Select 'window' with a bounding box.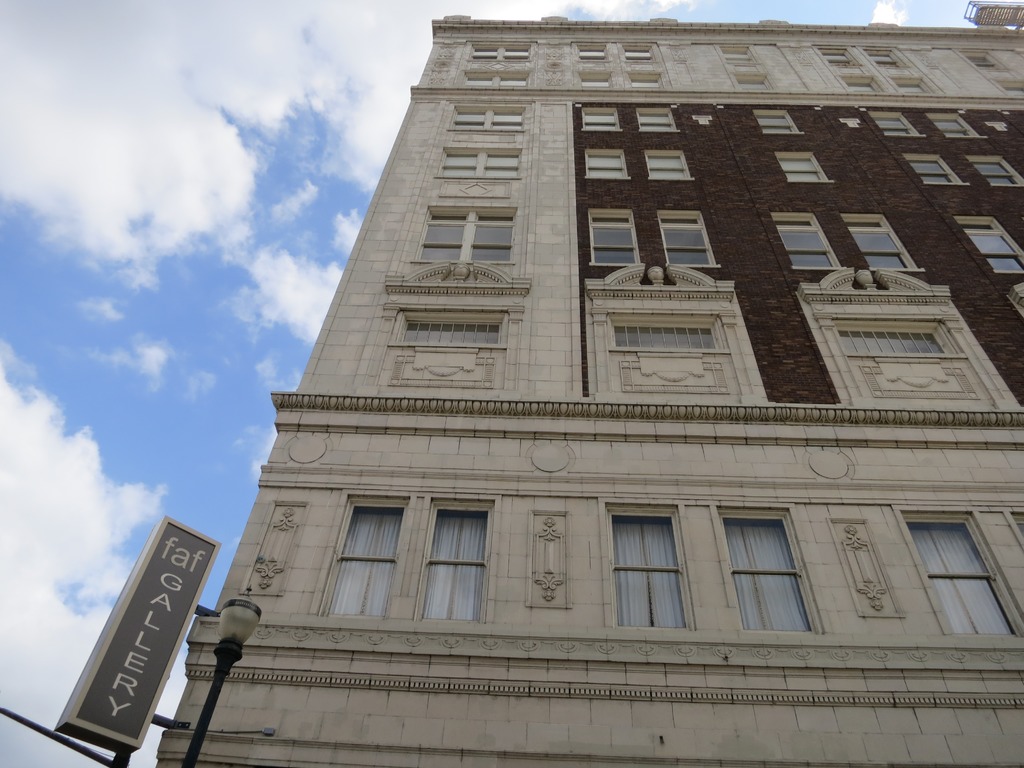
box=[868, 110, 923, 136].
